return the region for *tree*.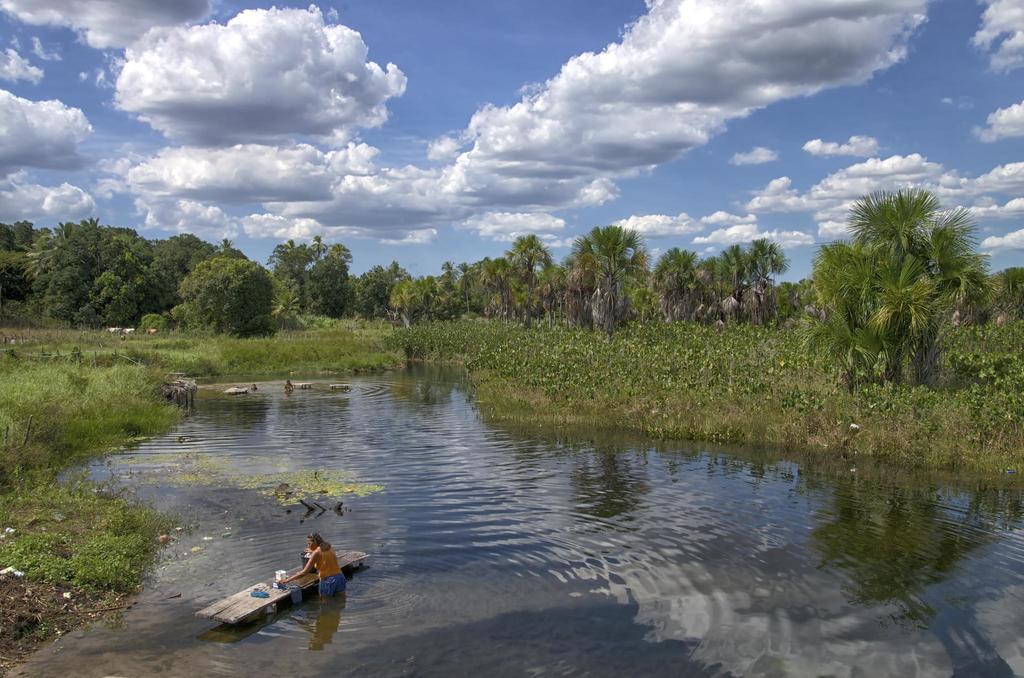
{"x1": 504, "y1": 231, "x2": 551, "y2": 328}.
